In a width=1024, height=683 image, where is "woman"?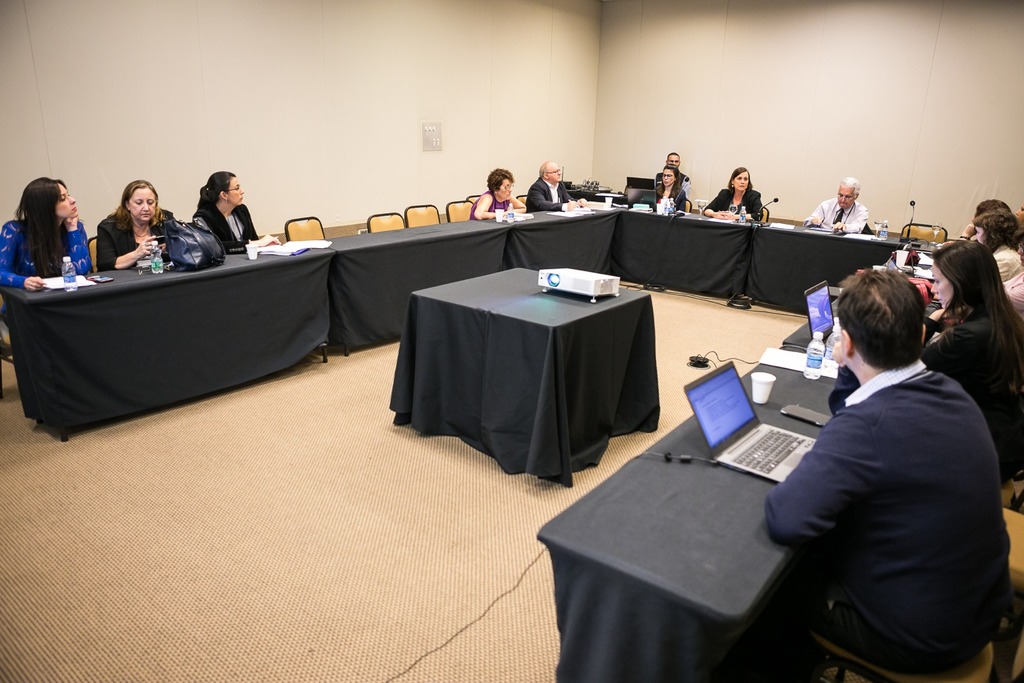
<region>920, 241, 1023, 487</region>.
